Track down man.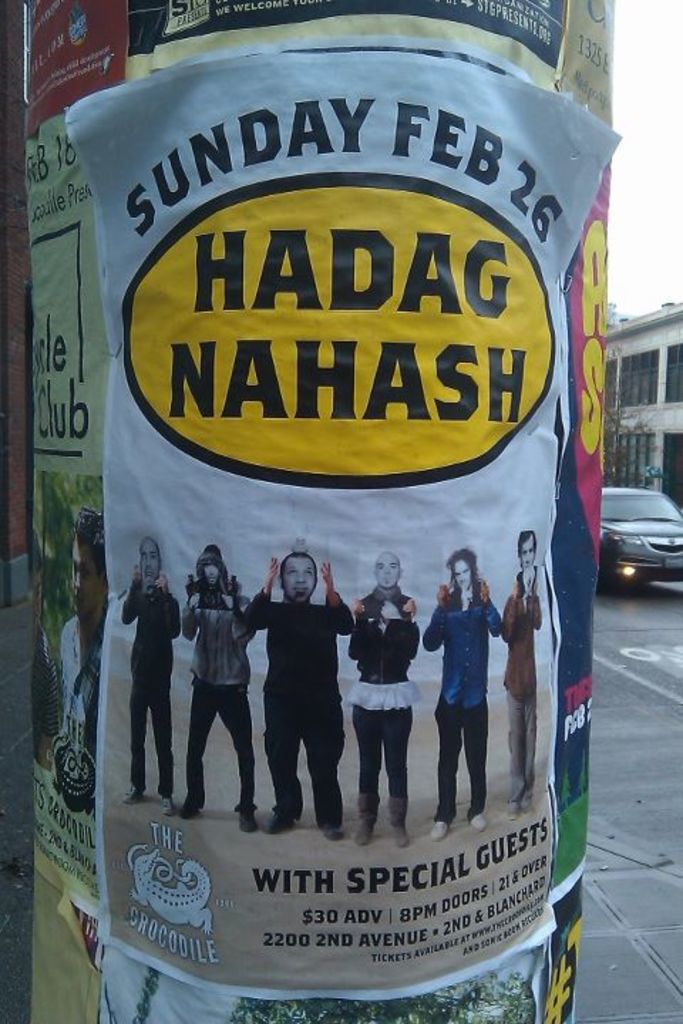
Tracked to locate(129, 536, 178, 825).
